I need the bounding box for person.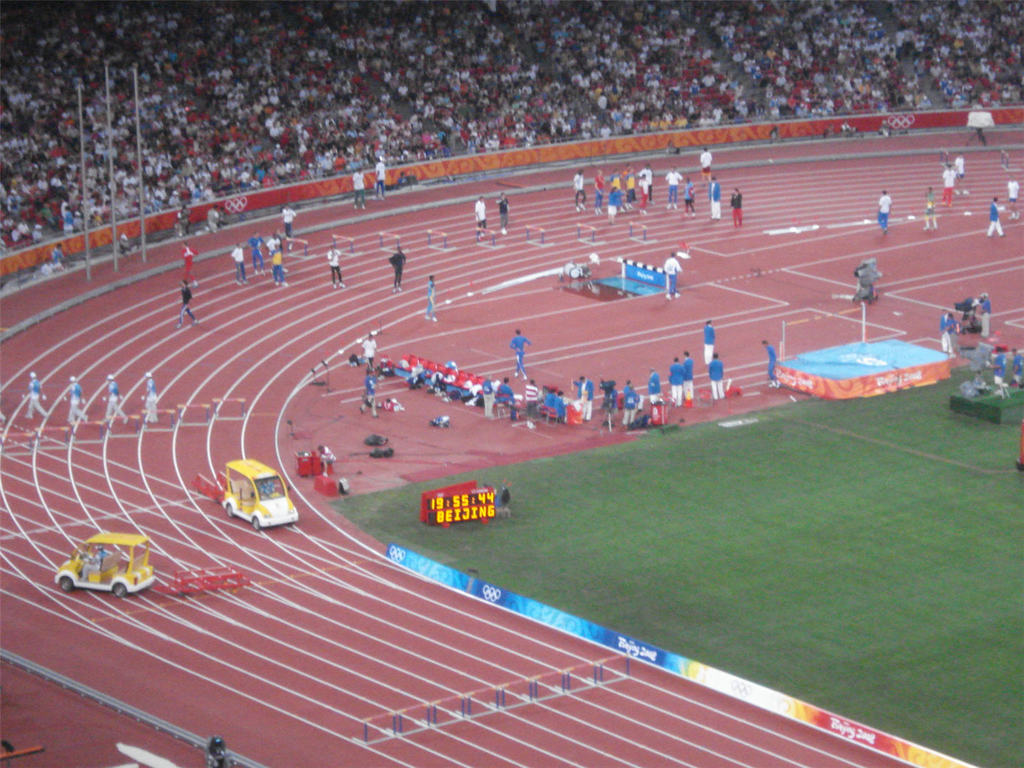
Here it is: [x1=869, y1=190, x2=891, y2=235].
